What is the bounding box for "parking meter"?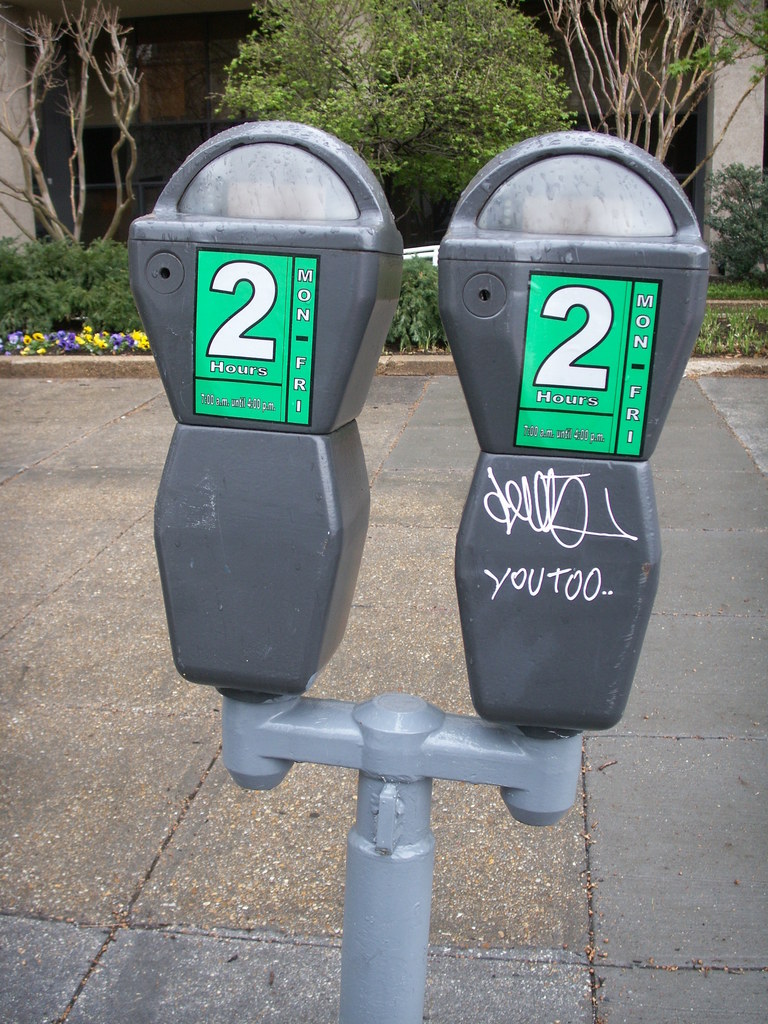
{"left": 125, "top": 120, "right": 708, "bottom": 730}.
